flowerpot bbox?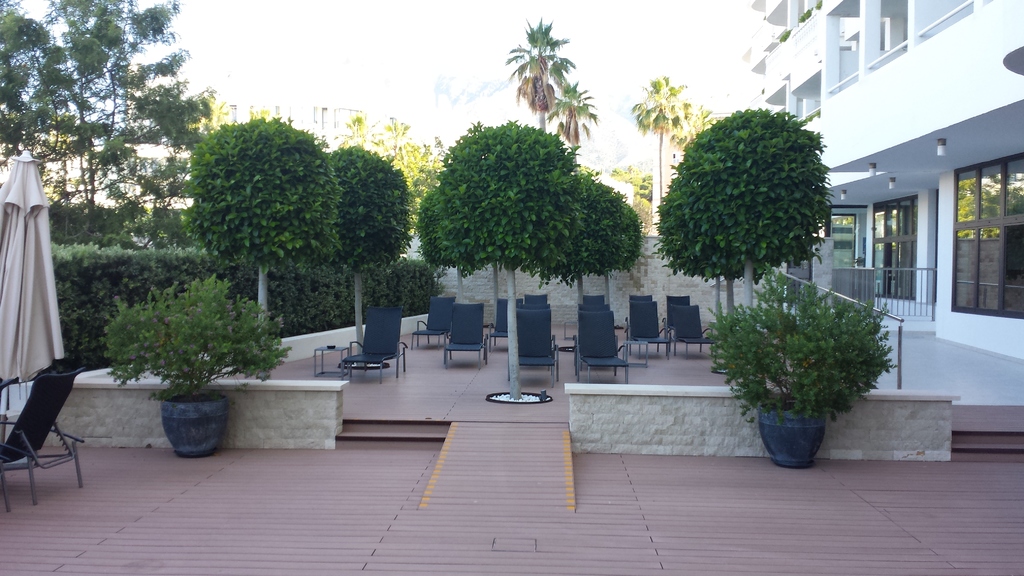
x1=761, y1=400, x2=829, y2=466
